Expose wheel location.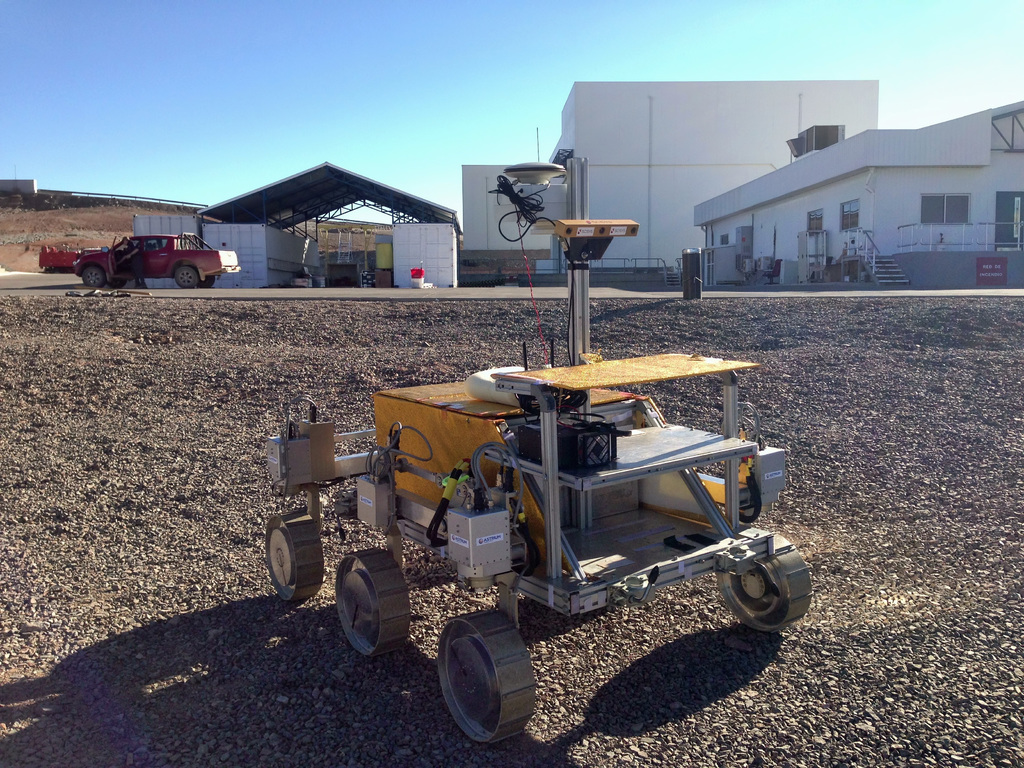
Exposed at {"left": 81, "top": 263, "right": 104, "bottom": 288}.
